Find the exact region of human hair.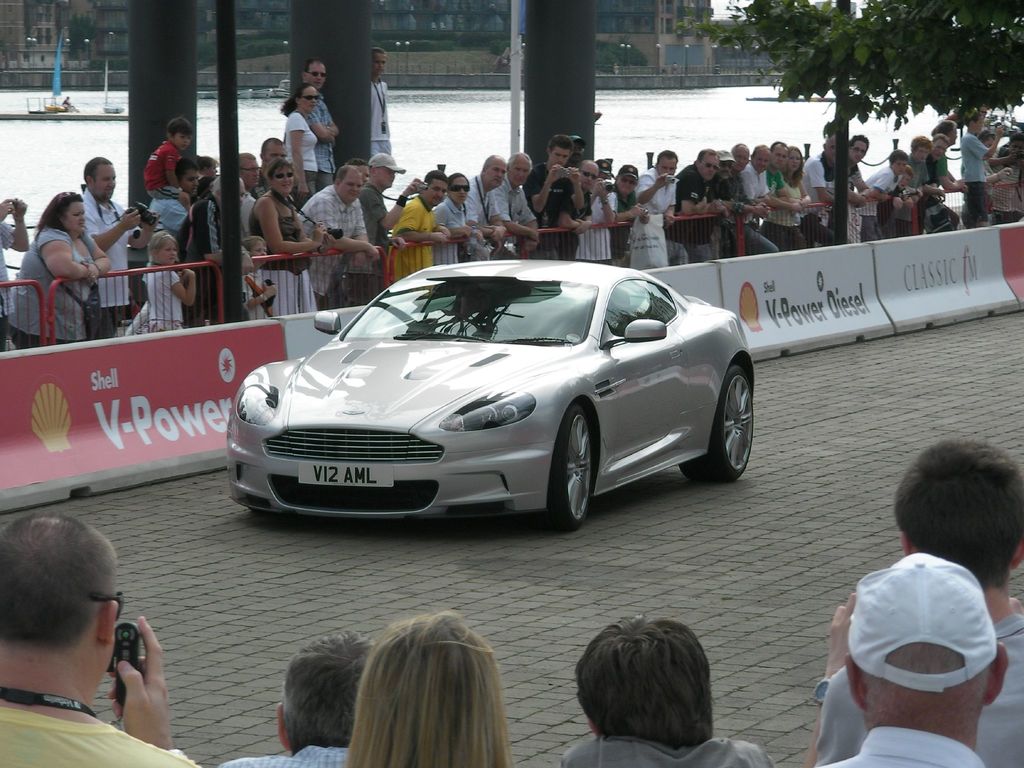
Exact region: bbox=[694, 145, 719, 177].
